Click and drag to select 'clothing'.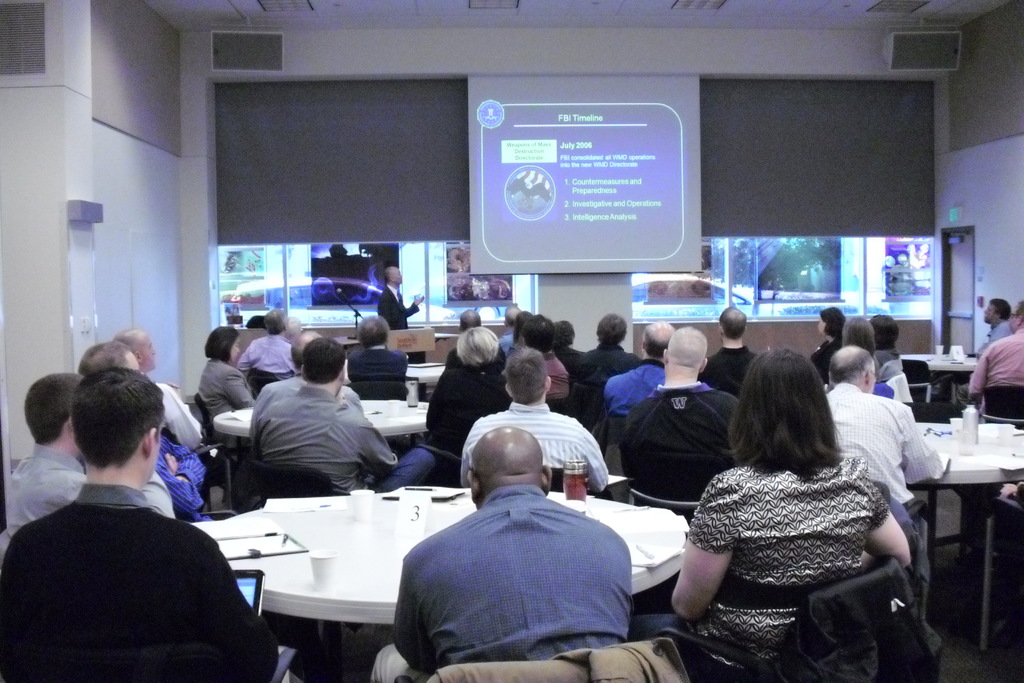
Selection: <box>500,329,519,365</box>.
